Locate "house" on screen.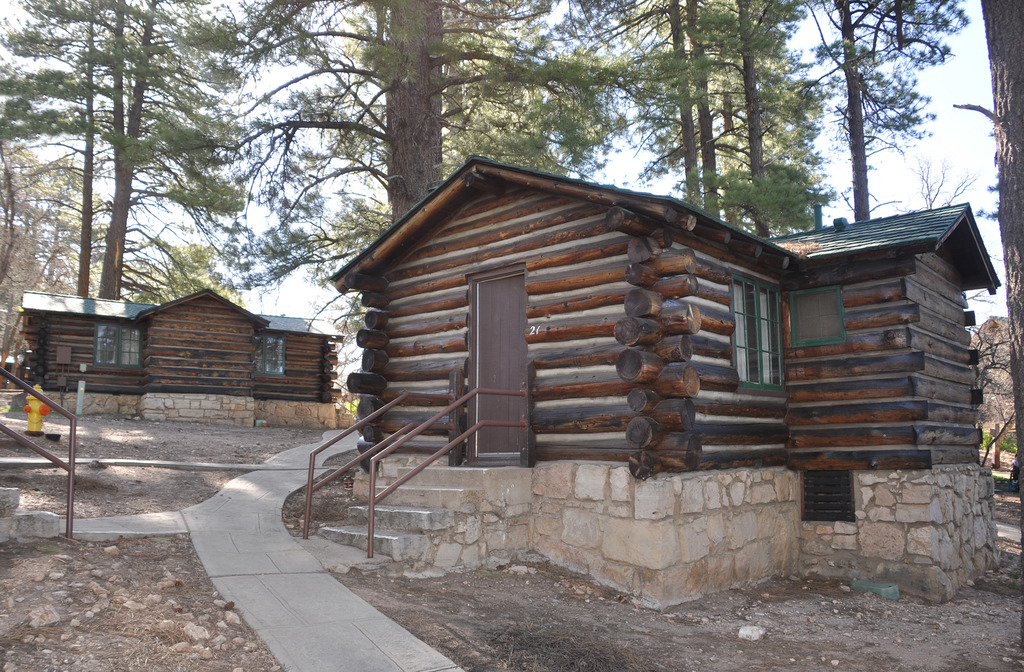
On screen at x1=325 y1=132 x2=1005 y2=544.
